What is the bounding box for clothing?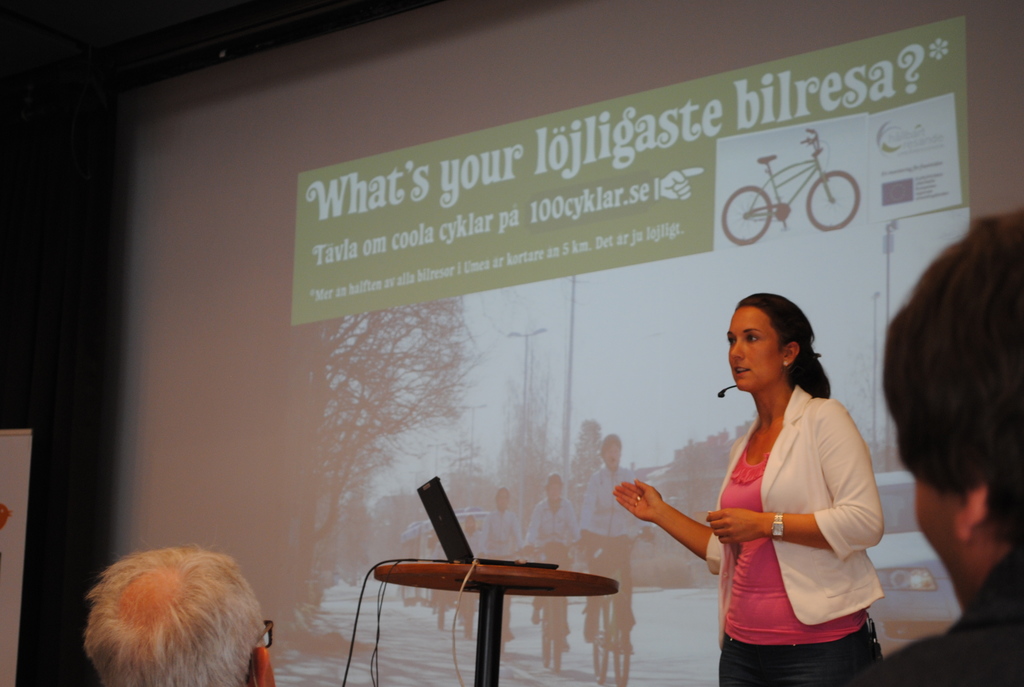
l=848, t=548, r=1023, b=686.
